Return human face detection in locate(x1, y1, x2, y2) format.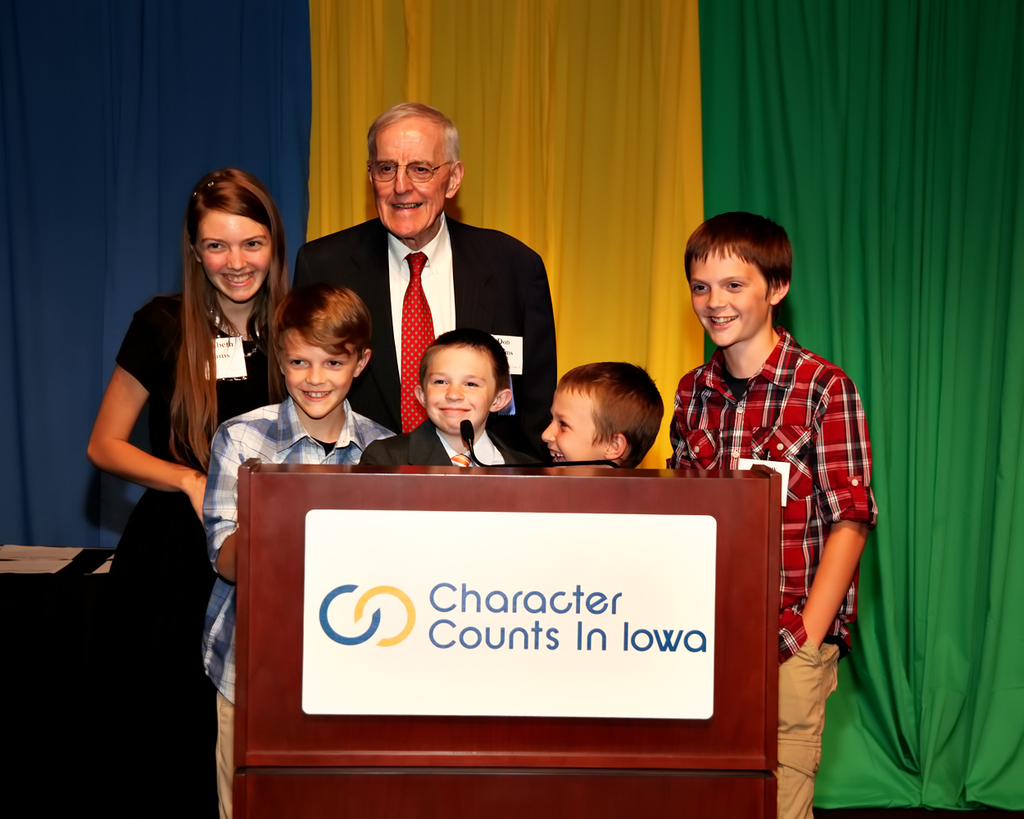
locate(540, 387, 609, 467).
